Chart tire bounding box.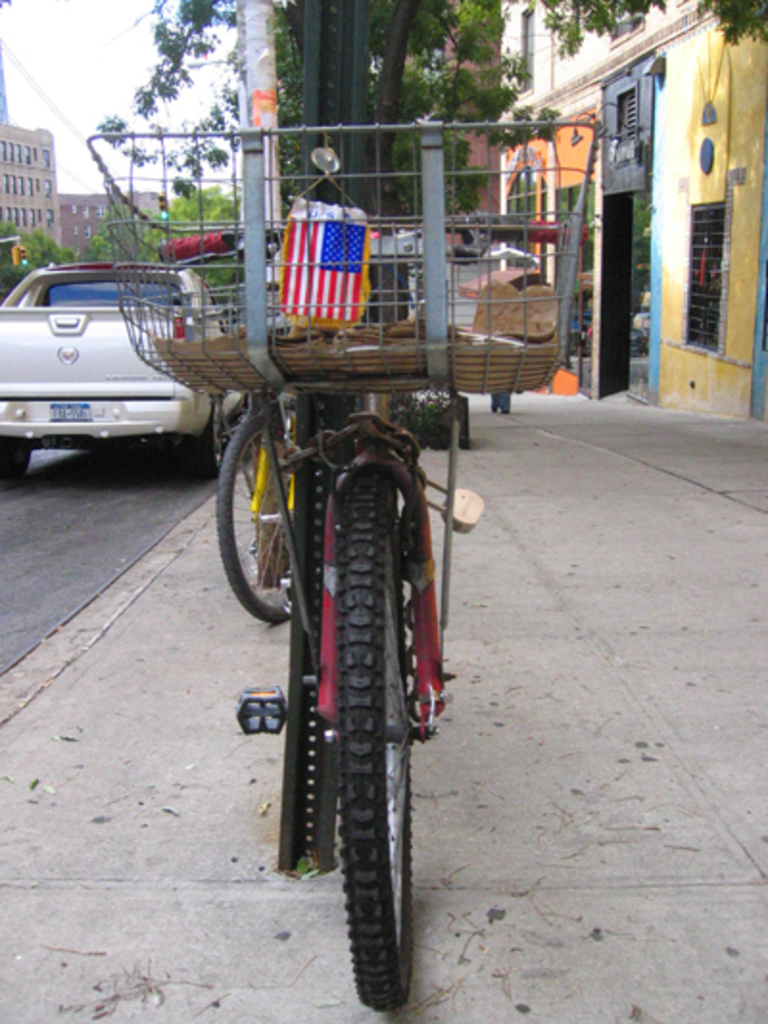
Charted: pyautogui.locateOnScreen(334, 473, 424, 1009).
